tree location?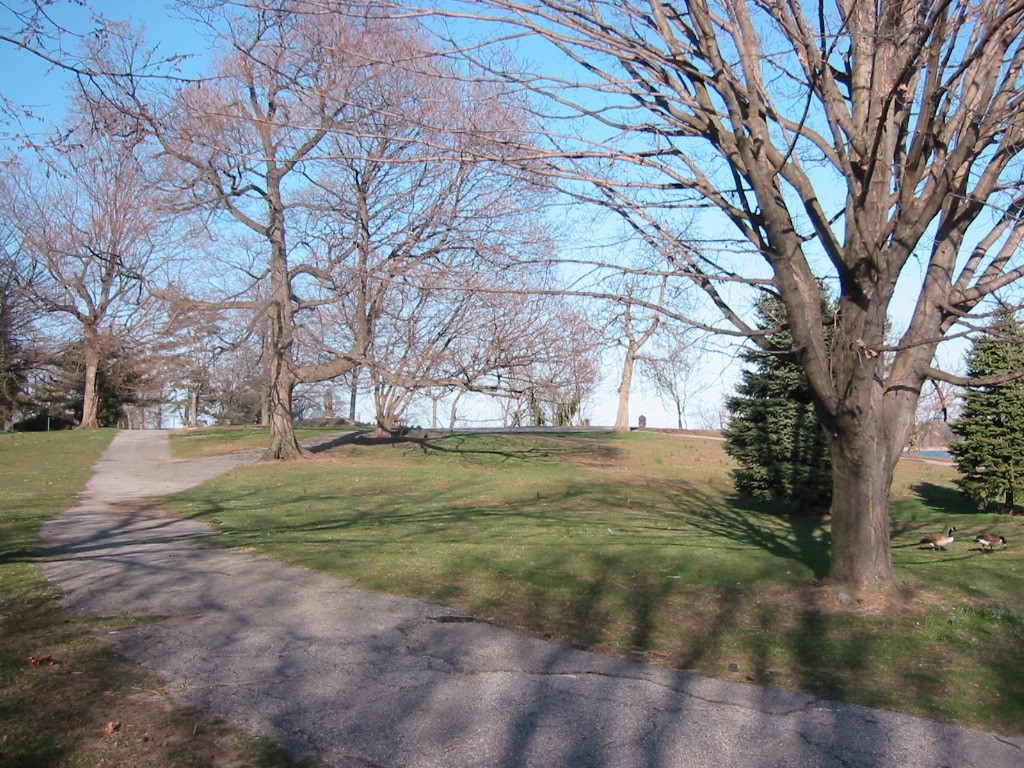
x1=0, y1=17, x2=229, y2=431
